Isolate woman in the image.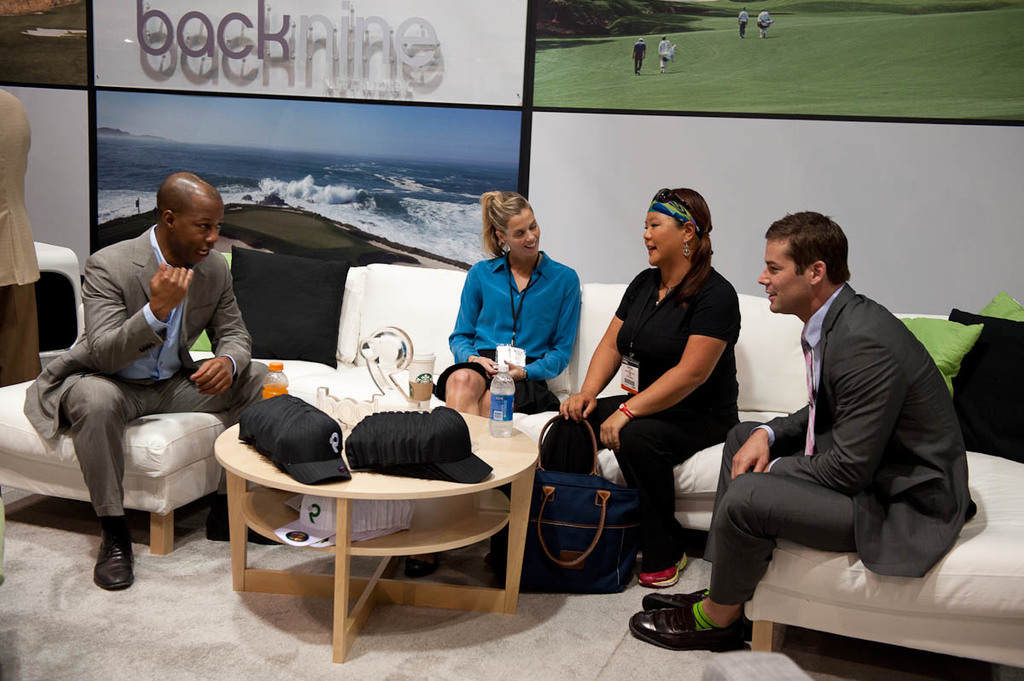
Isolated region: x1=561, y1=185, x2=739, y2=584.
